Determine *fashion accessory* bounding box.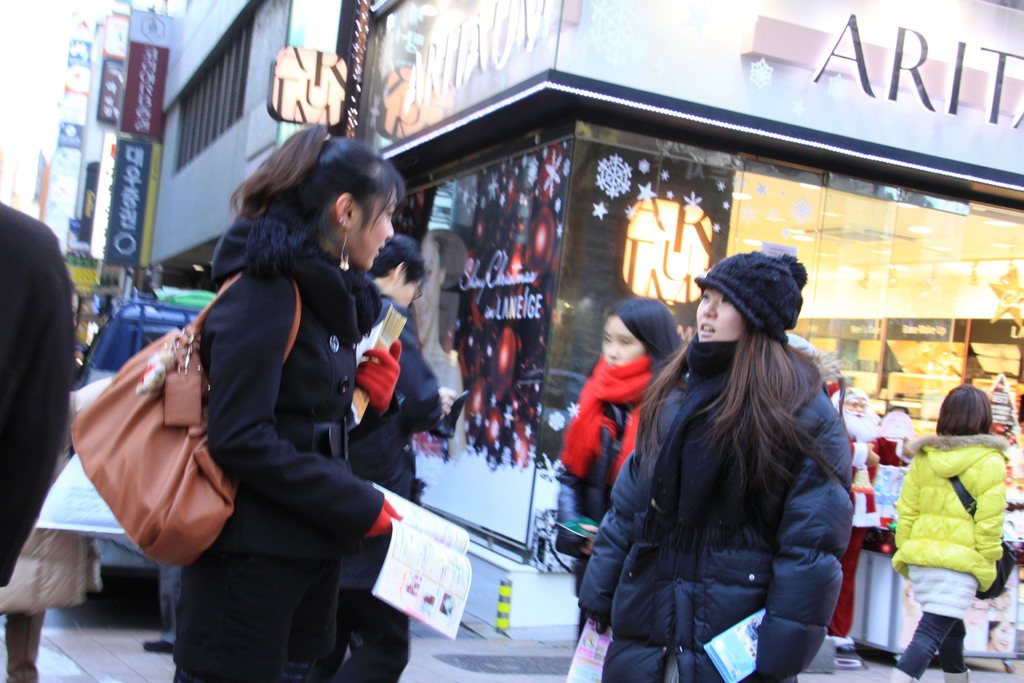
Determined: bbox=[141, 640, 173, 655].
